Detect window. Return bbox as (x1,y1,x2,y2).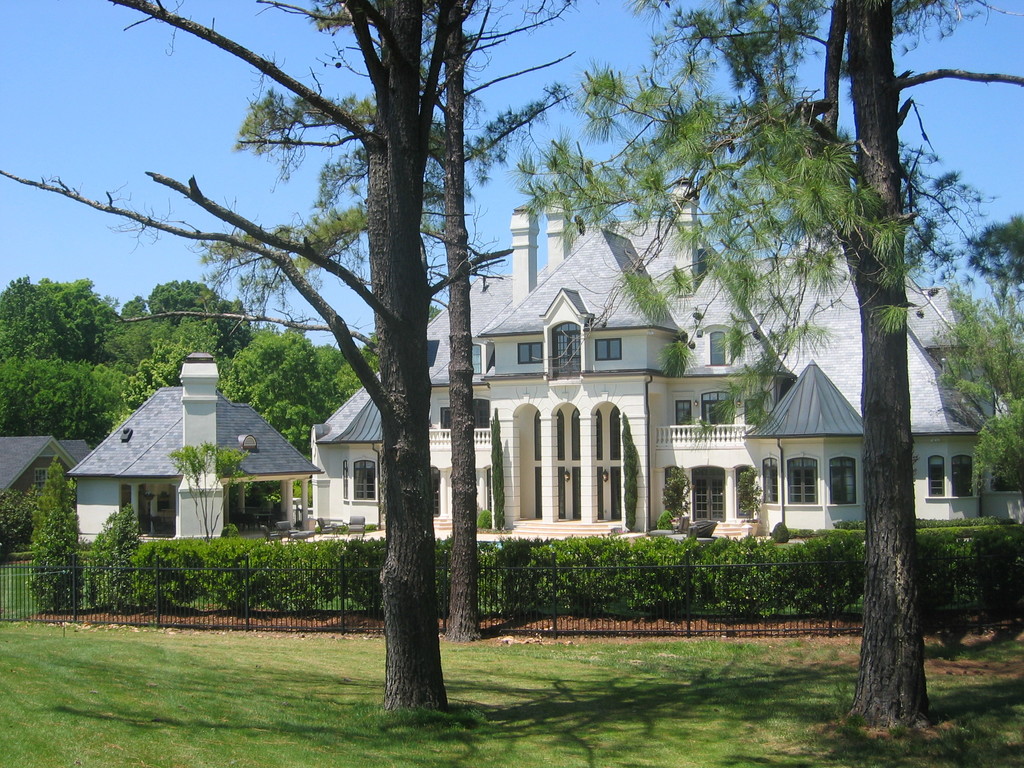
(596,337,620,357).
